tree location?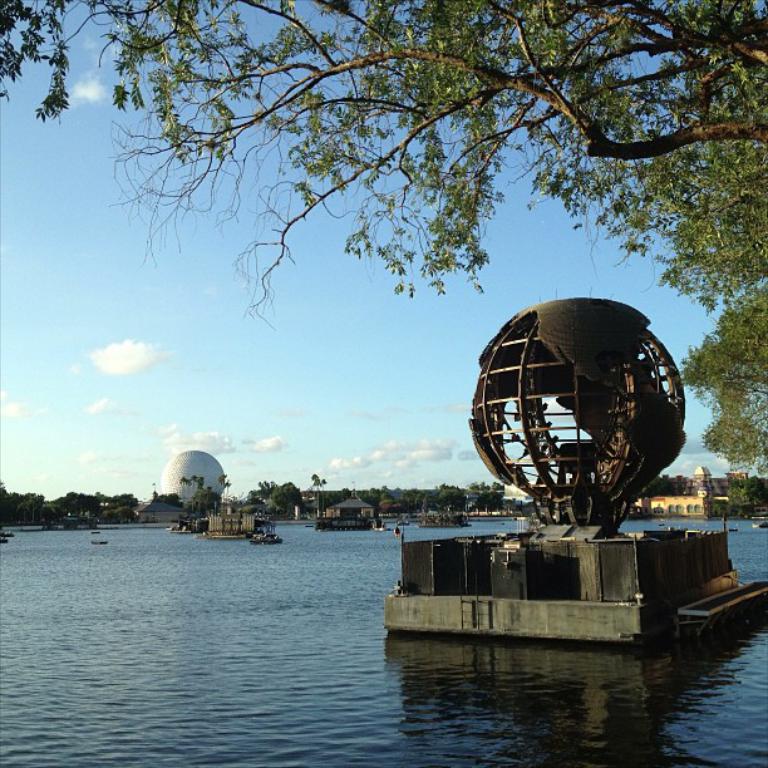
(x1=39, y1=0, x2=767, y2=335)
